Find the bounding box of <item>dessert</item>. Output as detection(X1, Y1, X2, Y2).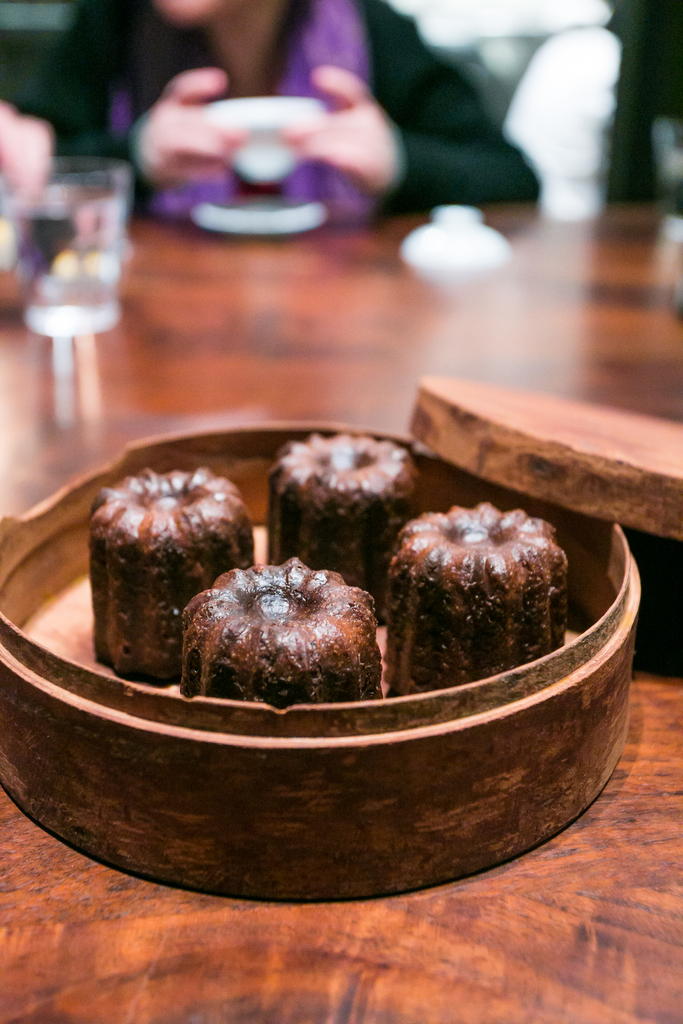
detection(369, 514, 572, 679).
